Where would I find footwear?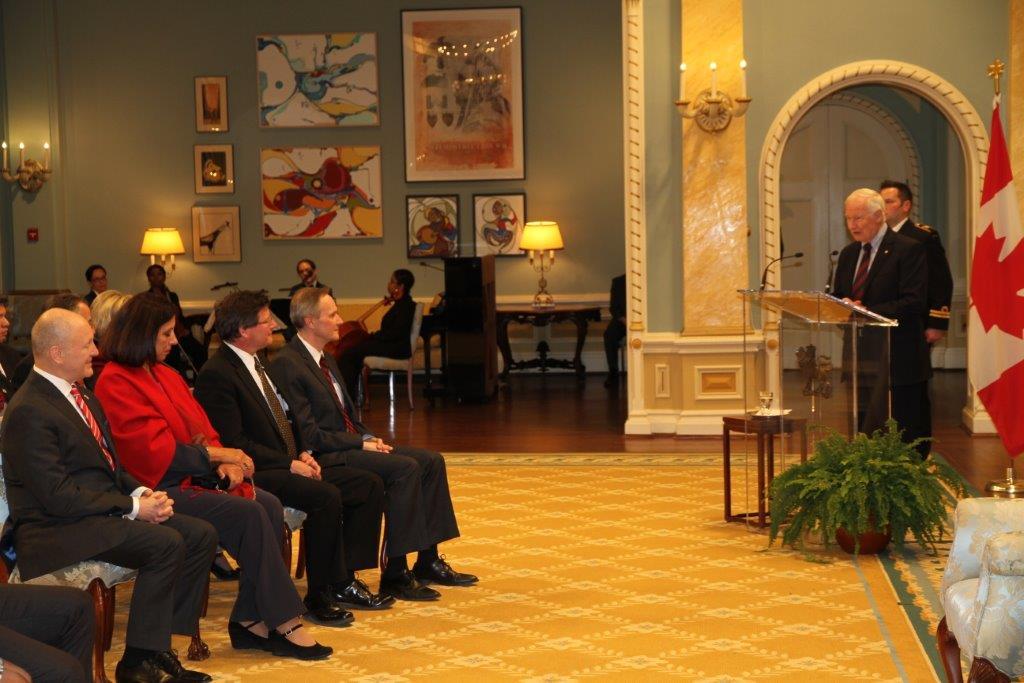
At BBox(300, 587, 357, 629).
